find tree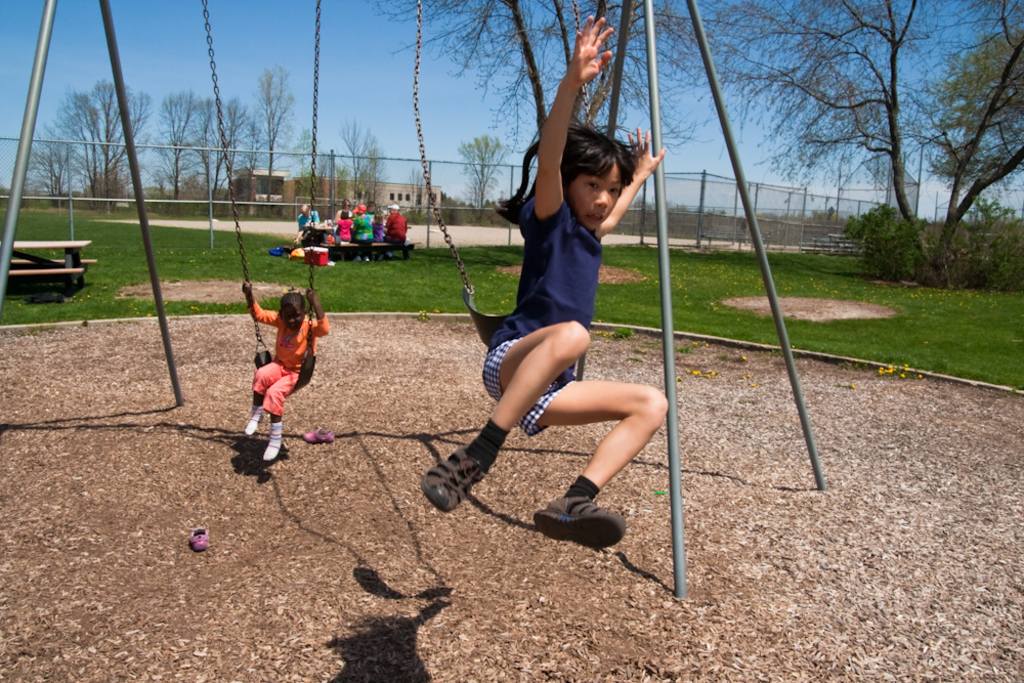
[x1=460, y1=132, x2=517, y2=216]
